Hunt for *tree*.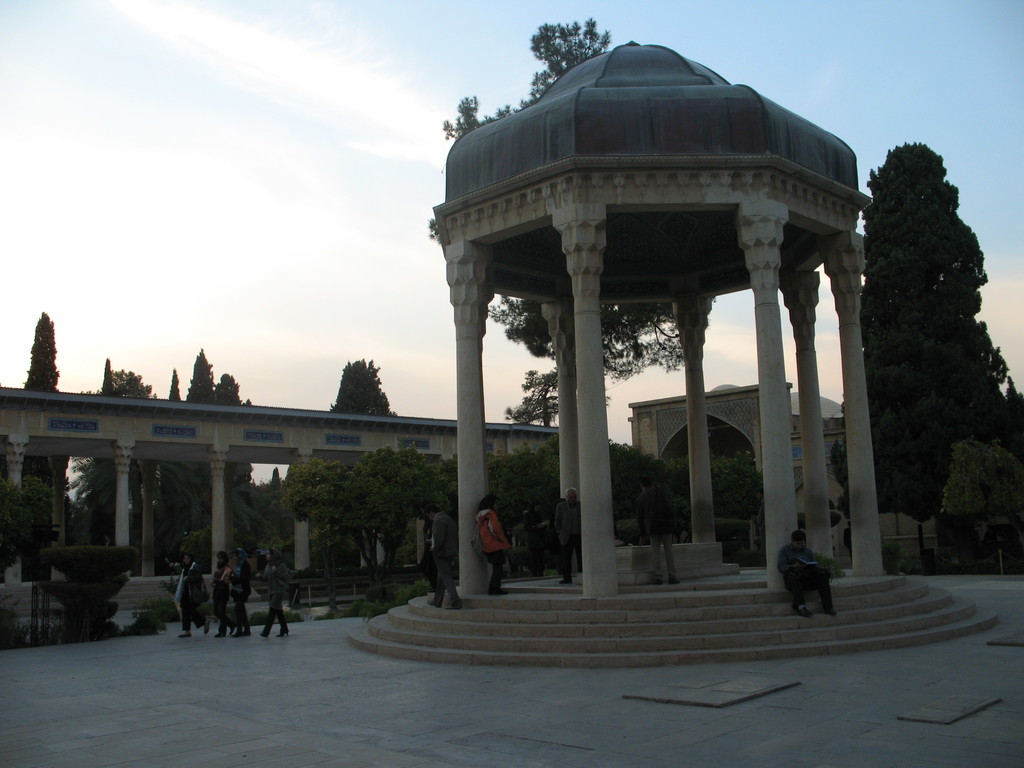
Hunted down at rect(175, 343, 221, 479).
